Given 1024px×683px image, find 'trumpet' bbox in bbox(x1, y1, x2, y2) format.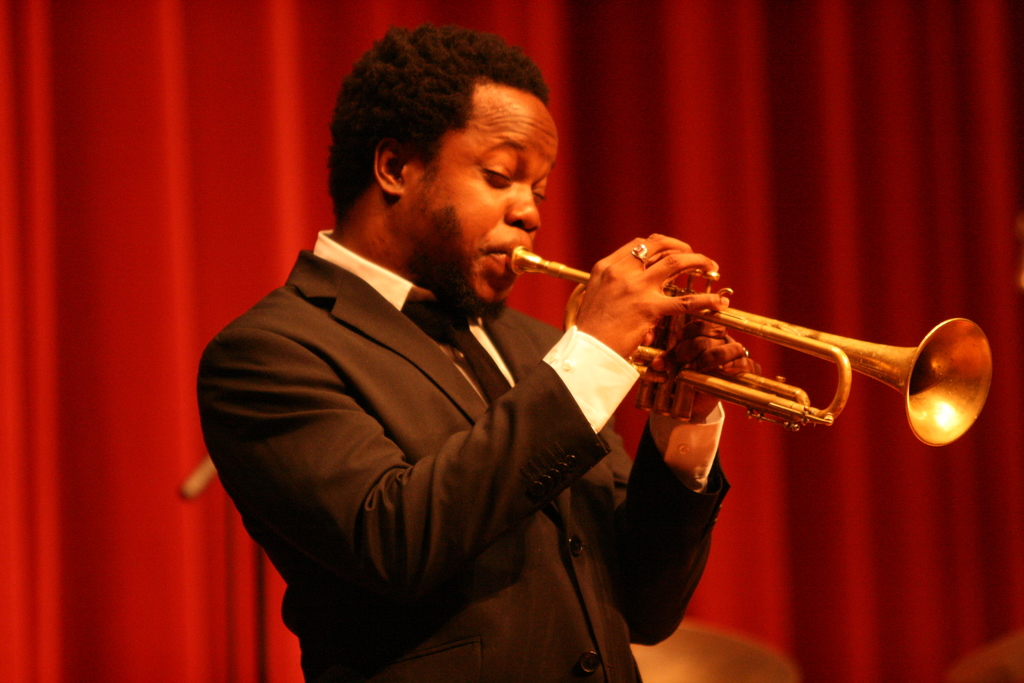
bbox(509, 246, 992, 447).
